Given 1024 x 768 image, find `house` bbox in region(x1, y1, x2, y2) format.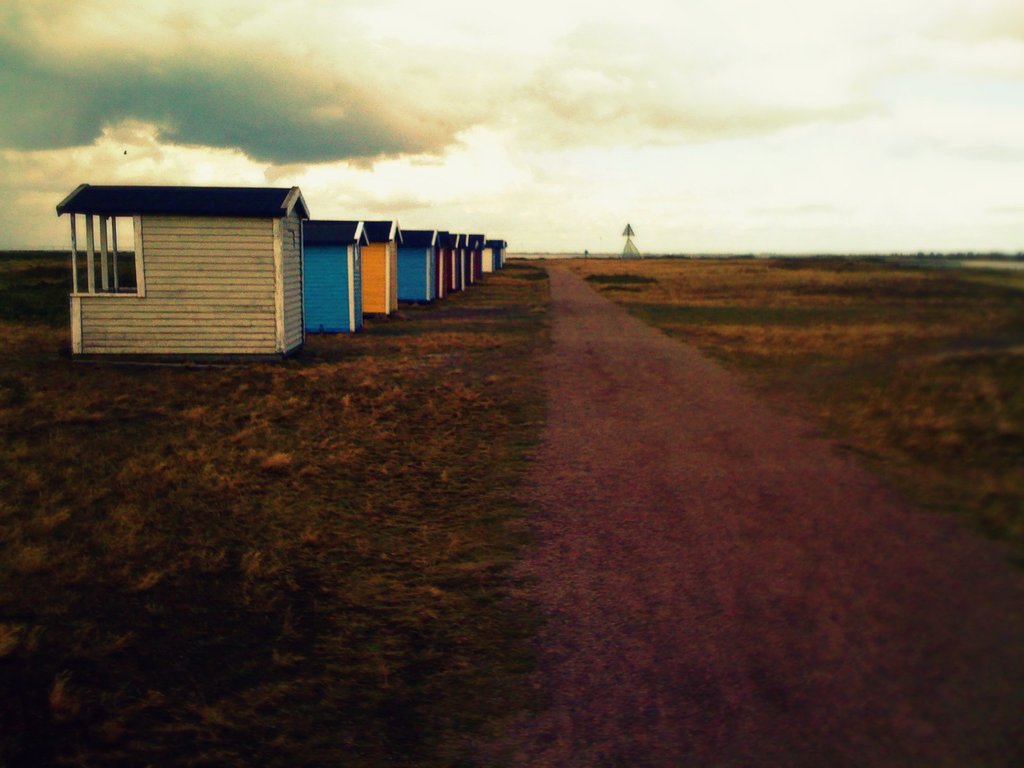
region(495, 241, 505, 266).
